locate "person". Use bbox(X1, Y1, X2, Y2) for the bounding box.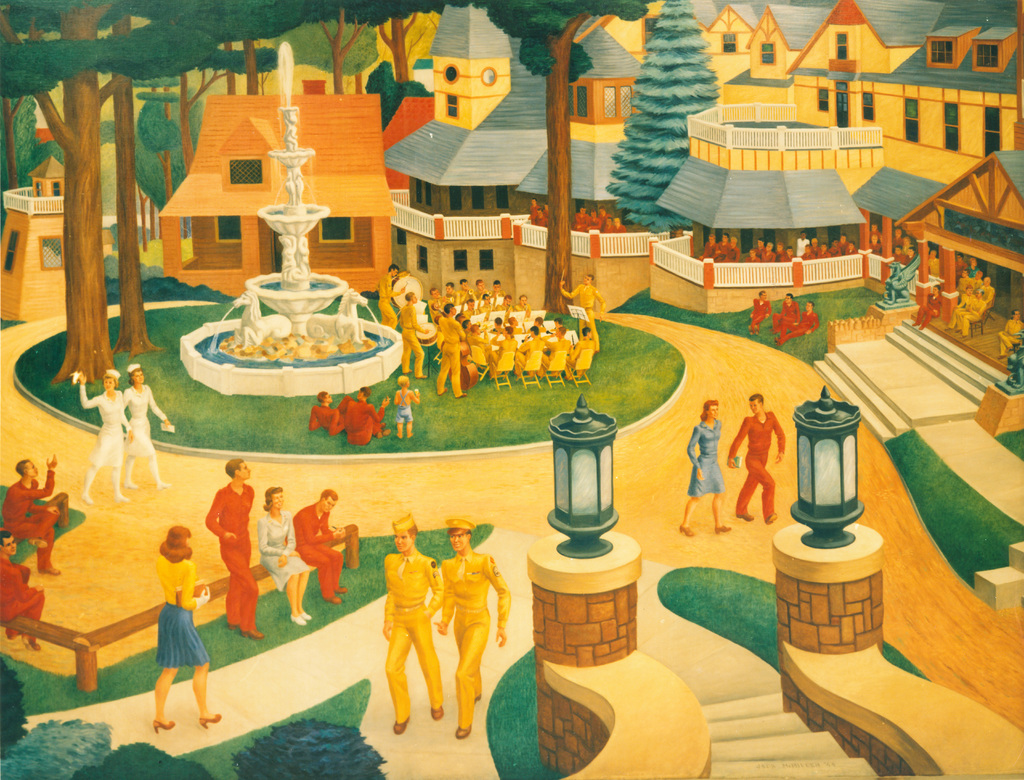
bbox(1, 449, 70, 581).
